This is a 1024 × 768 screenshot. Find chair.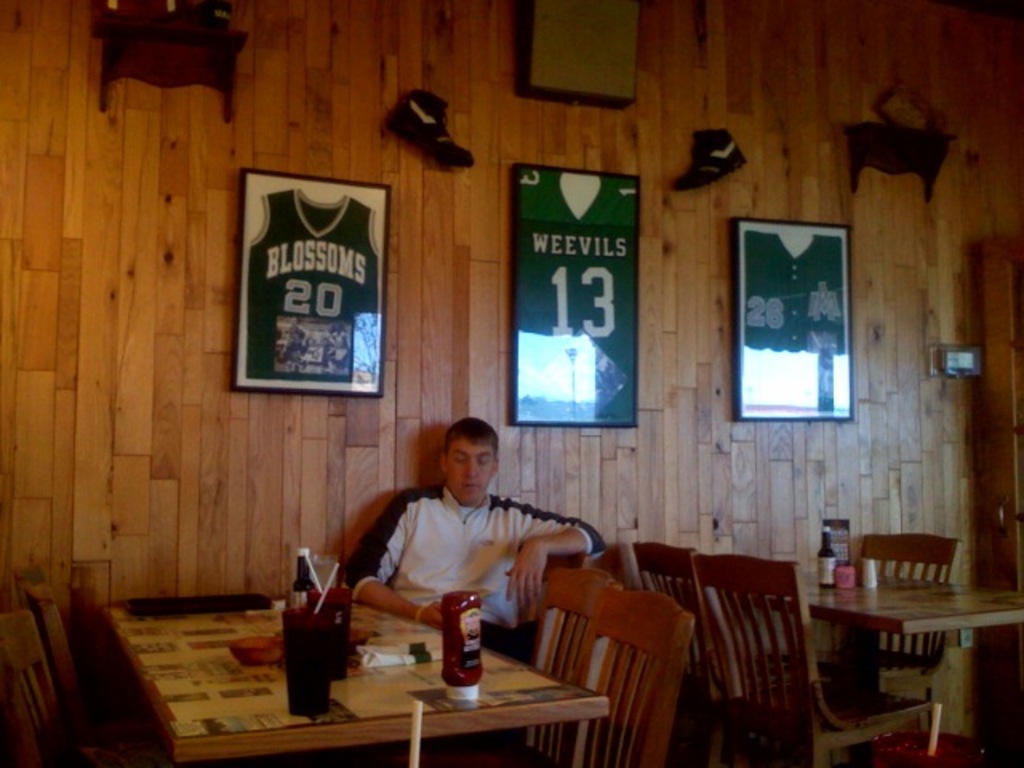
Bounding box: rect(18, 562, 42, 595).
